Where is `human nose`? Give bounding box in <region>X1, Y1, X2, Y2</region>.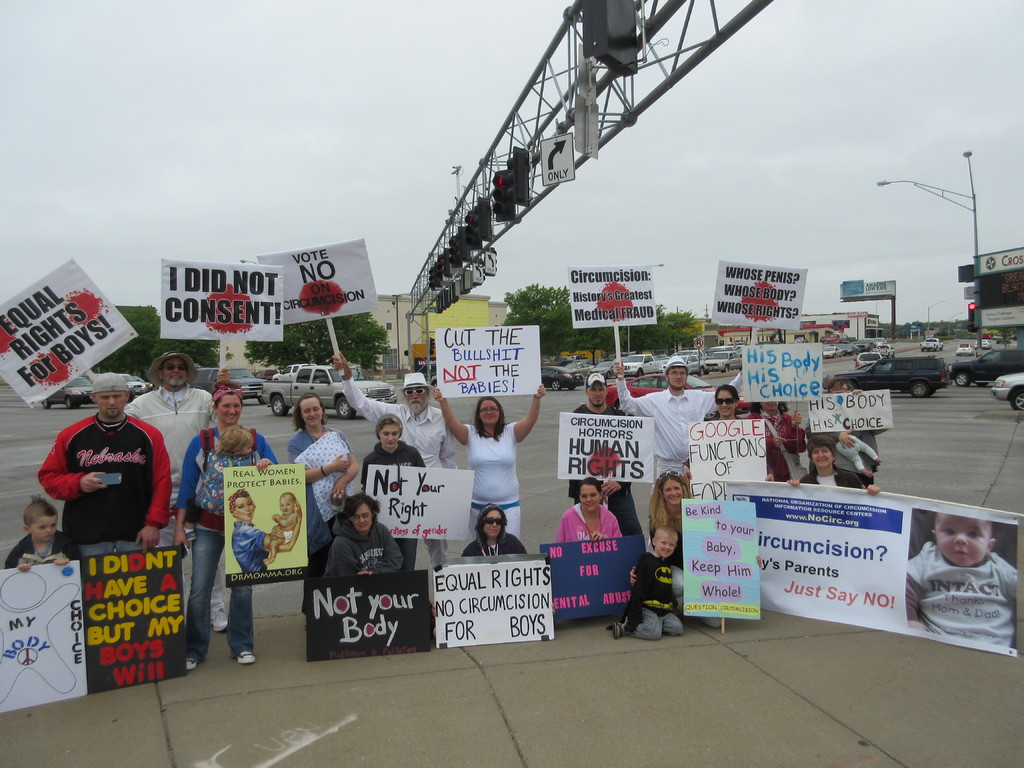
<region>227, 407, 234, 415</region>.
